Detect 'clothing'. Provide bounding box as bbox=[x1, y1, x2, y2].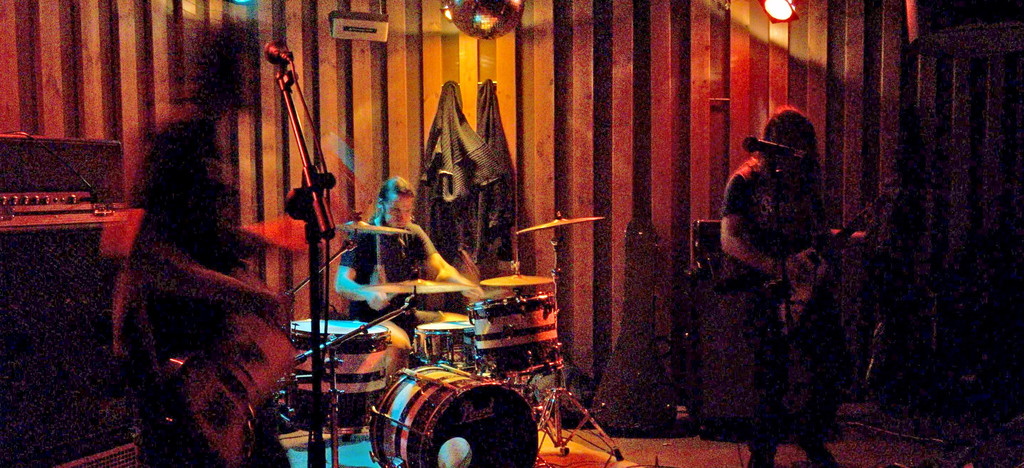
bbox=[709, 113, 842, 383].
